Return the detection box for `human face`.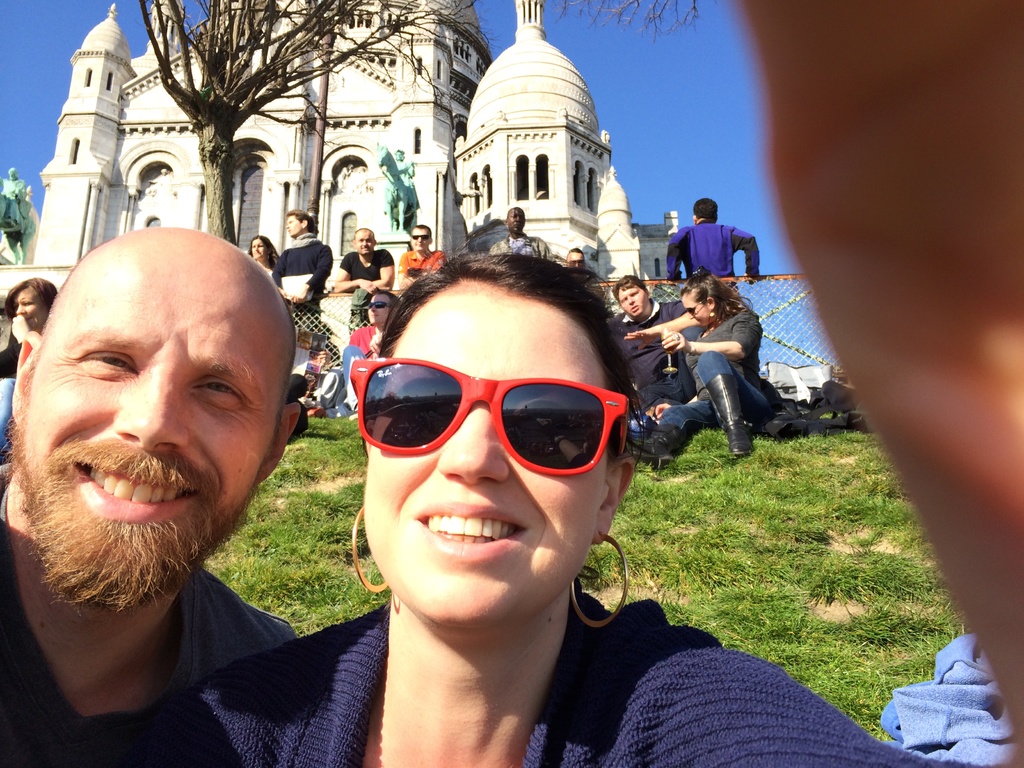
Rect(684, 292, 708, 328).
